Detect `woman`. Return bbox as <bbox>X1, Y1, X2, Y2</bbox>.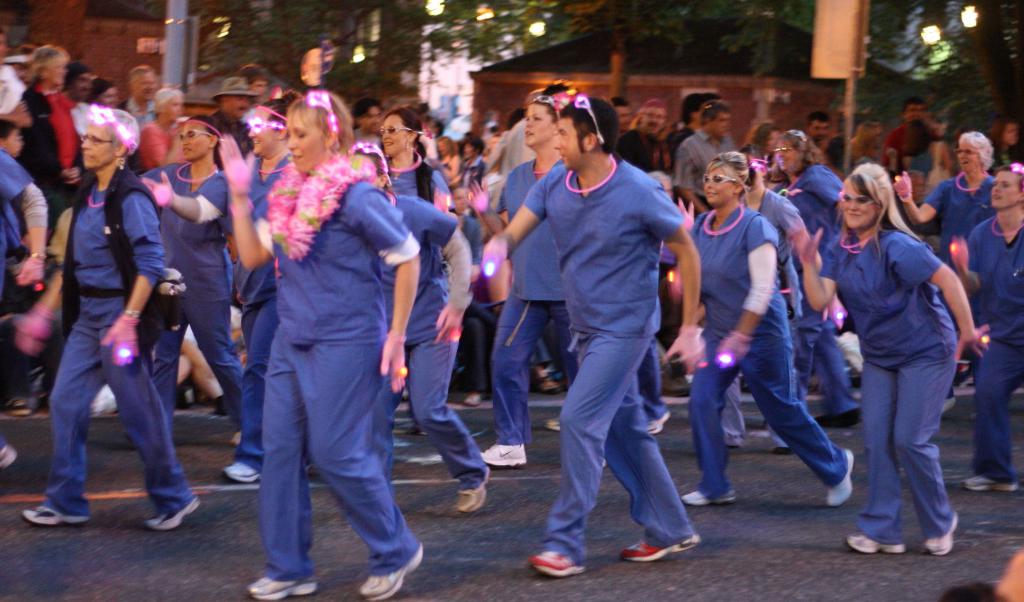
<bbox>19, 43, 93, 238</bbox>.
